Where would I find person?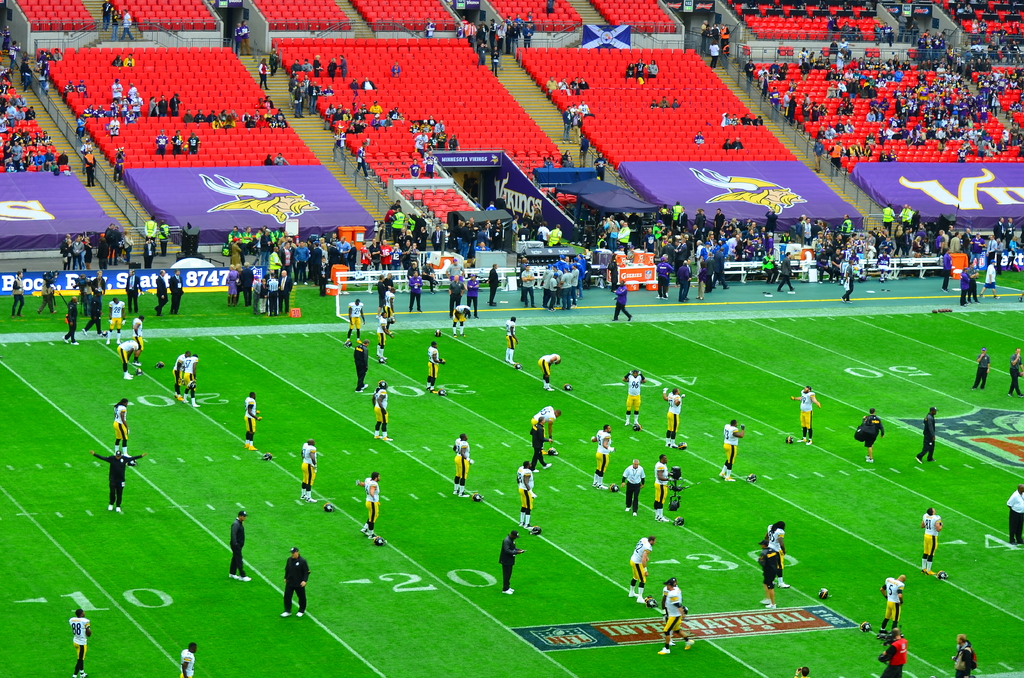
At 452,301,483,331.
